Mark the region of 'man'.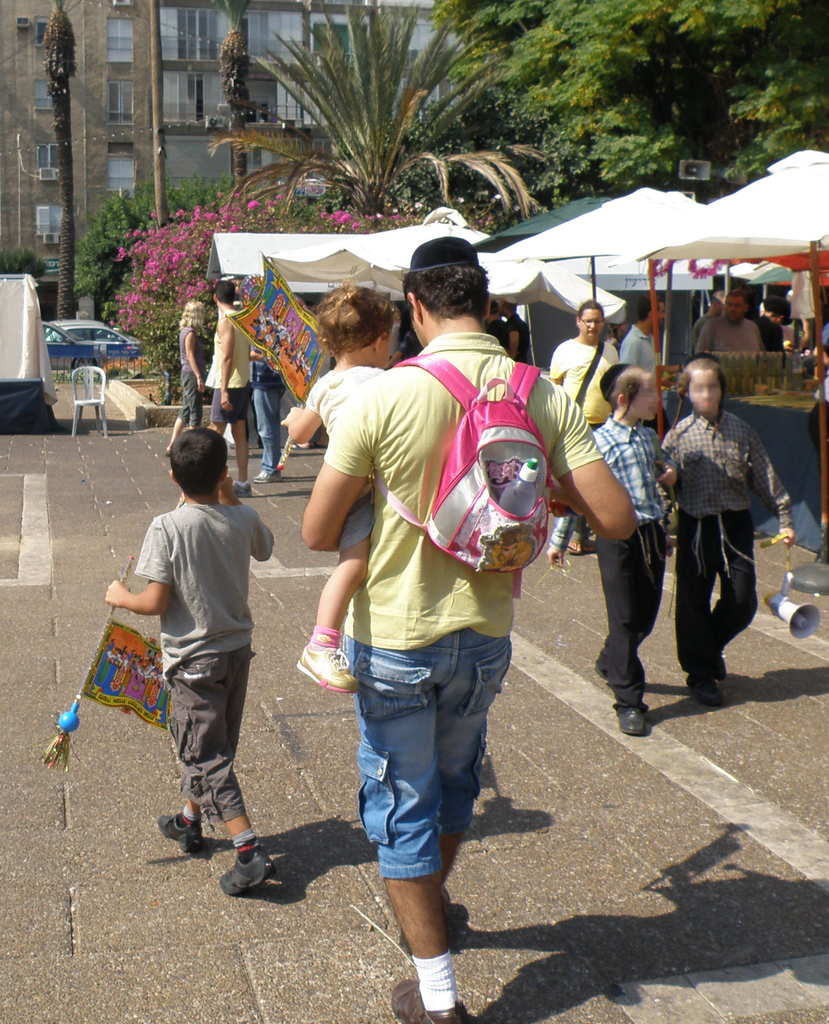
Region: bbox(287, 226, 634, 1018).
